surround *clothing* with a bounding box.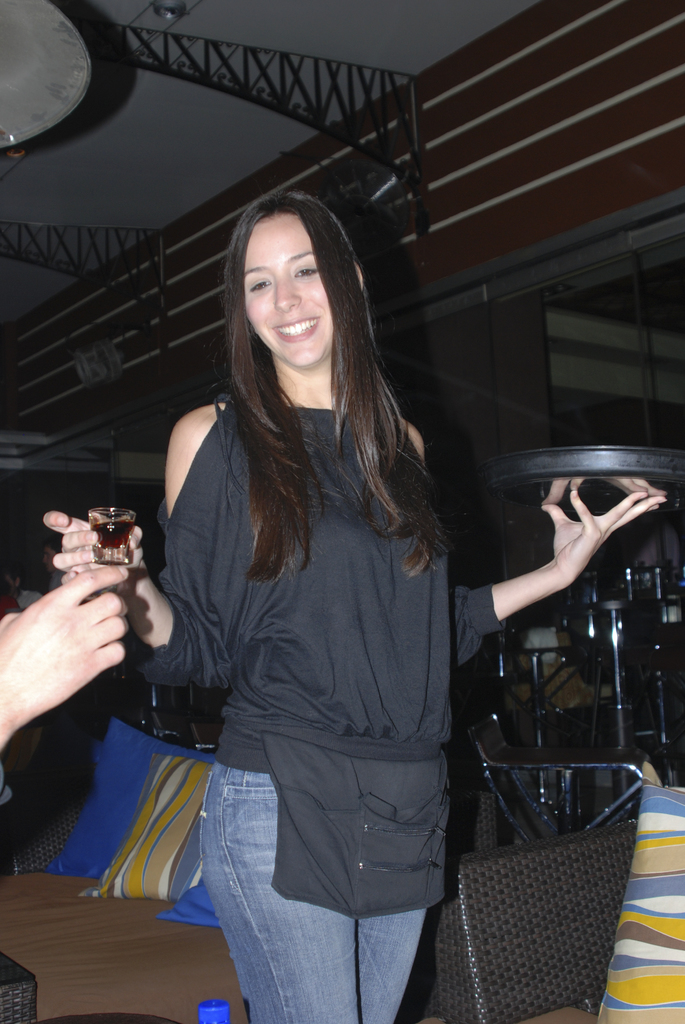
l=136, t=406, r=492, b=916.
